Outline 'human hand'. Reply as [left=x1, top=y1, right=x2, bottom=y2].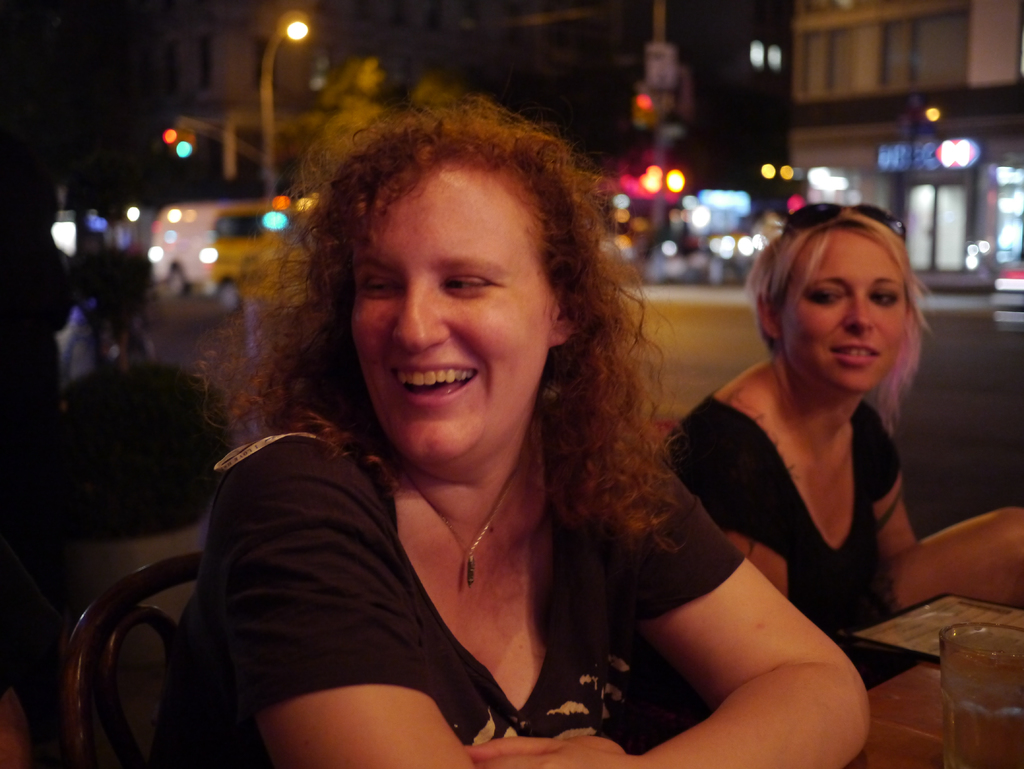
[left=461, top=731, right=644, bottom=768].
